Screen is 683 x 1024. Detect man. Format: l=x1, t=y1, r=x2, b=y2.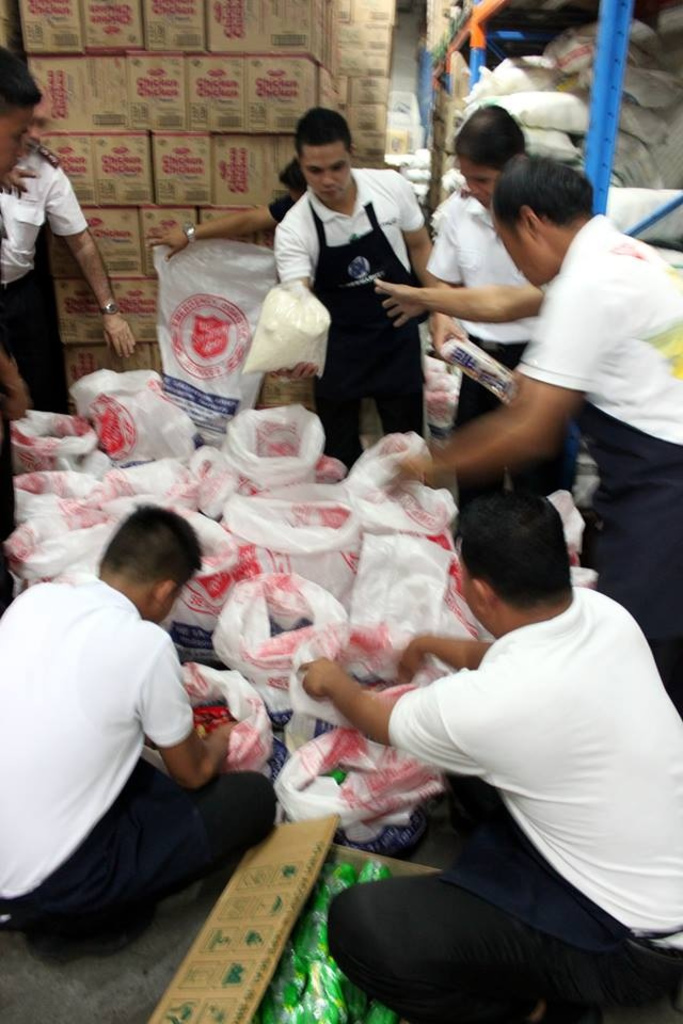
l=0, t=48, r=47, b=173.
